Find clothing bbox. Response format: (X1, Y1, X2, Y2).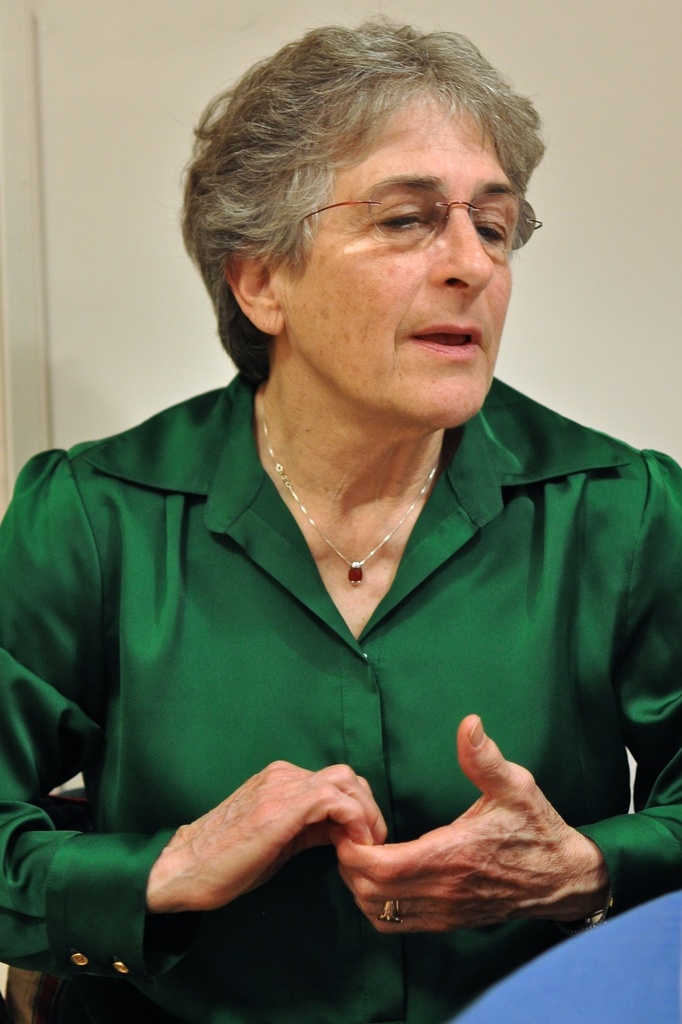
(0, 375, 681, 1023).
